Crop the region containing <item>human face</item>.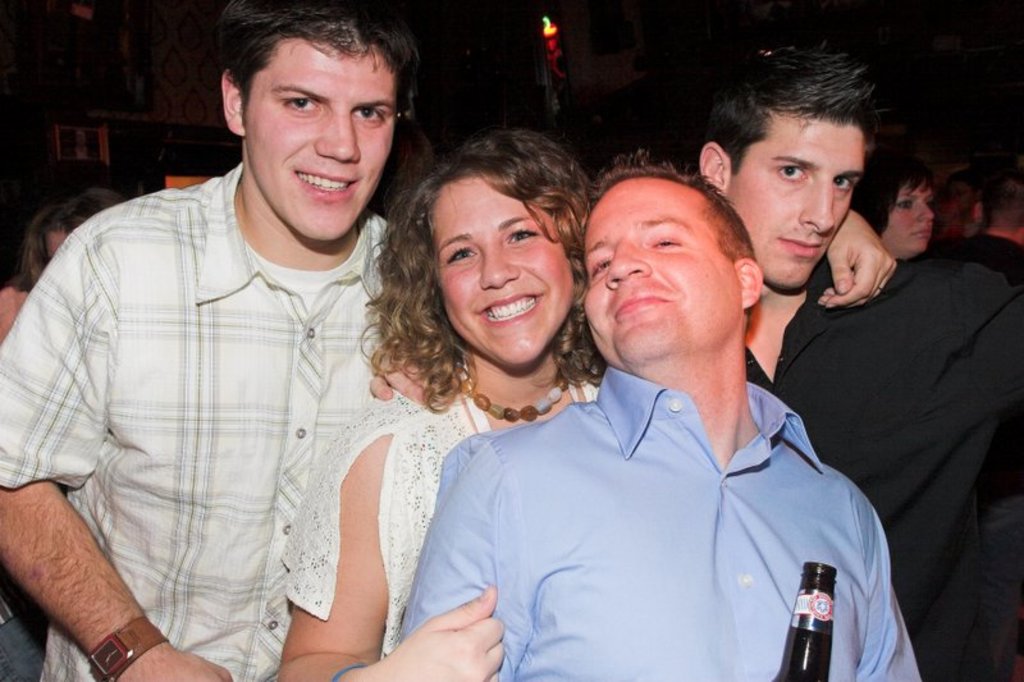
Crop region: (x1=440, y1=168, x2=573, y2=367).
